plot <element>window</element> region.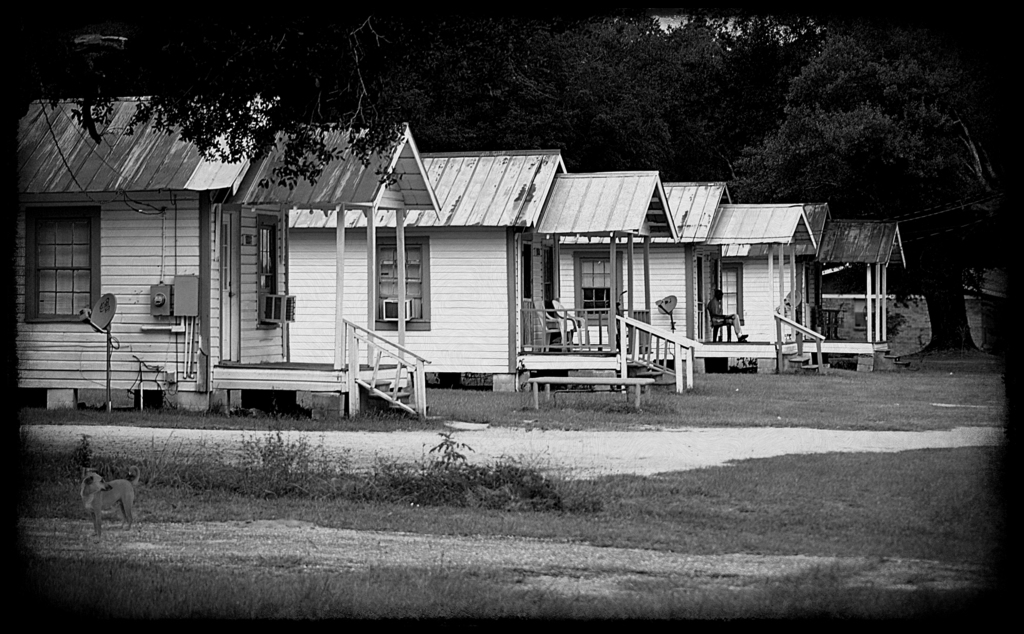
Plotted at <box>572,248,630,326</box>.
